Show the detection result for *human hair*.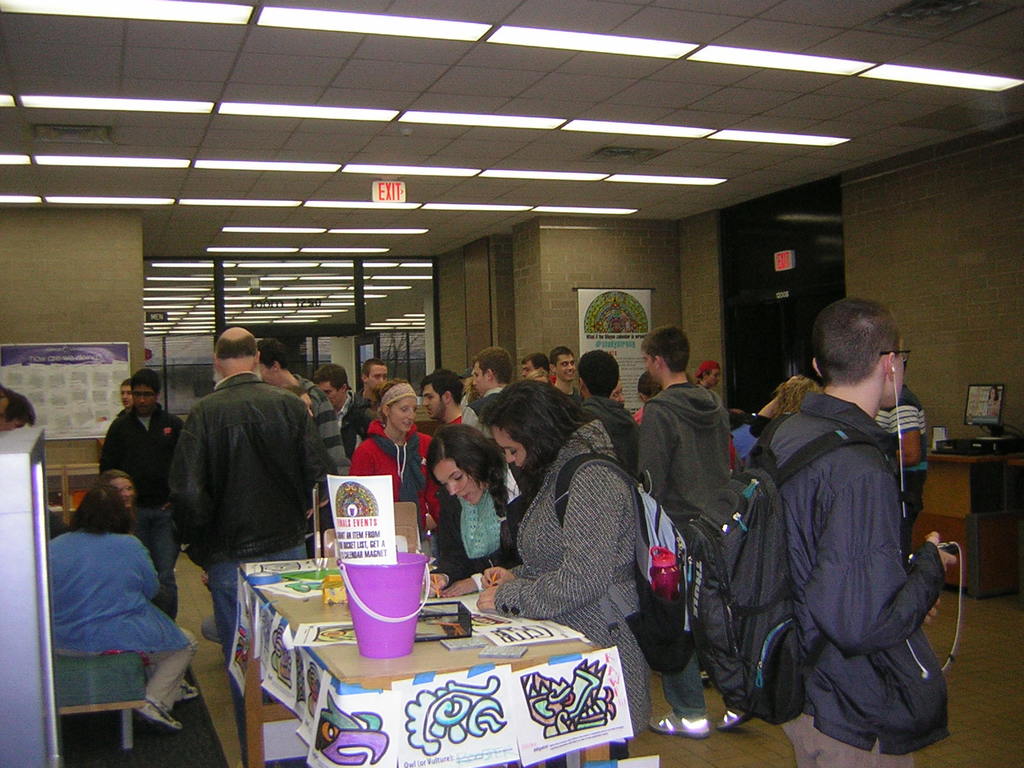
68,483,137,532.
